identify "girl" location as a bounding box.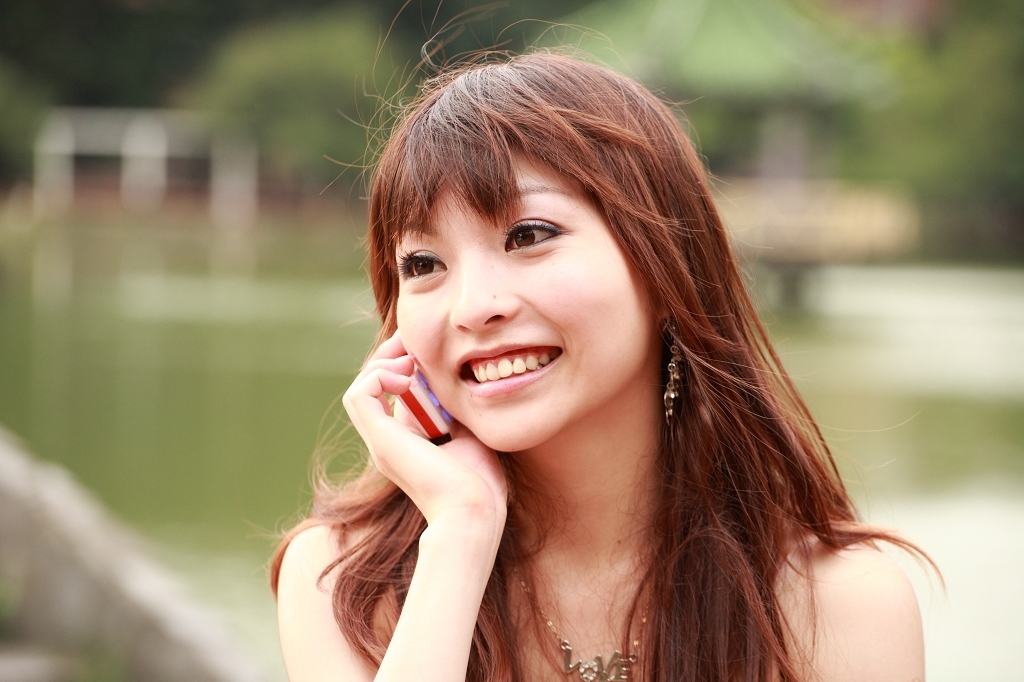
select_region(244, 0, 950, 681).
